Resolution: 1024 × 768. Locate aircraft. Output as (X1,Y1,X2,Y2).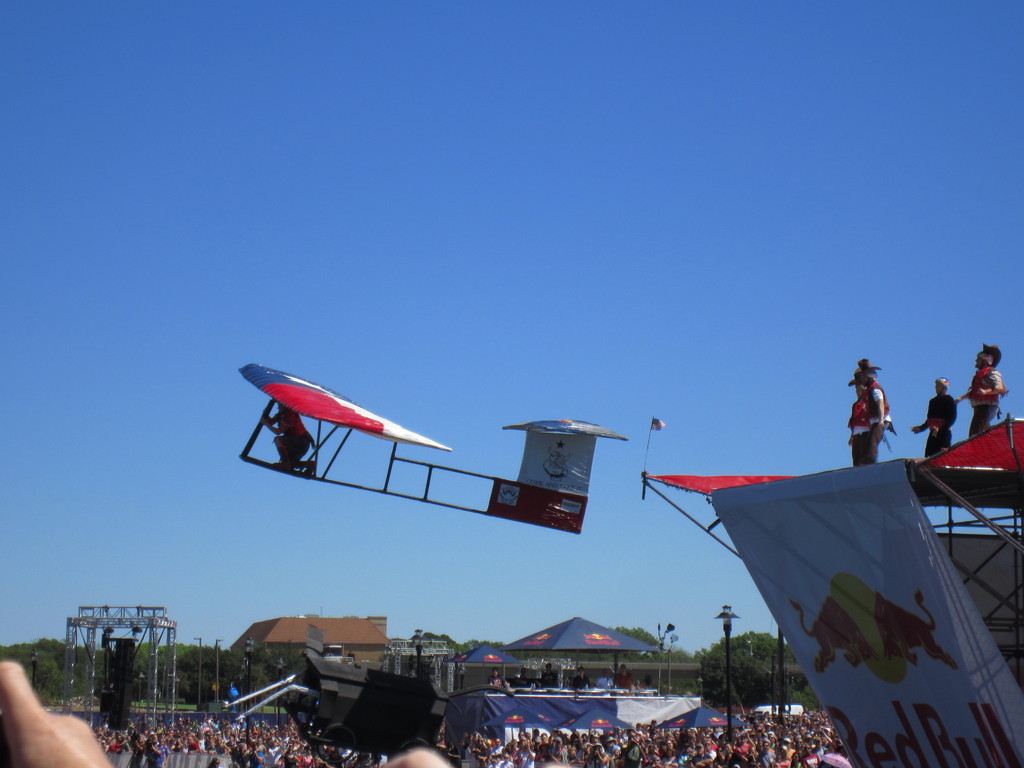
(236,354,548,532).
